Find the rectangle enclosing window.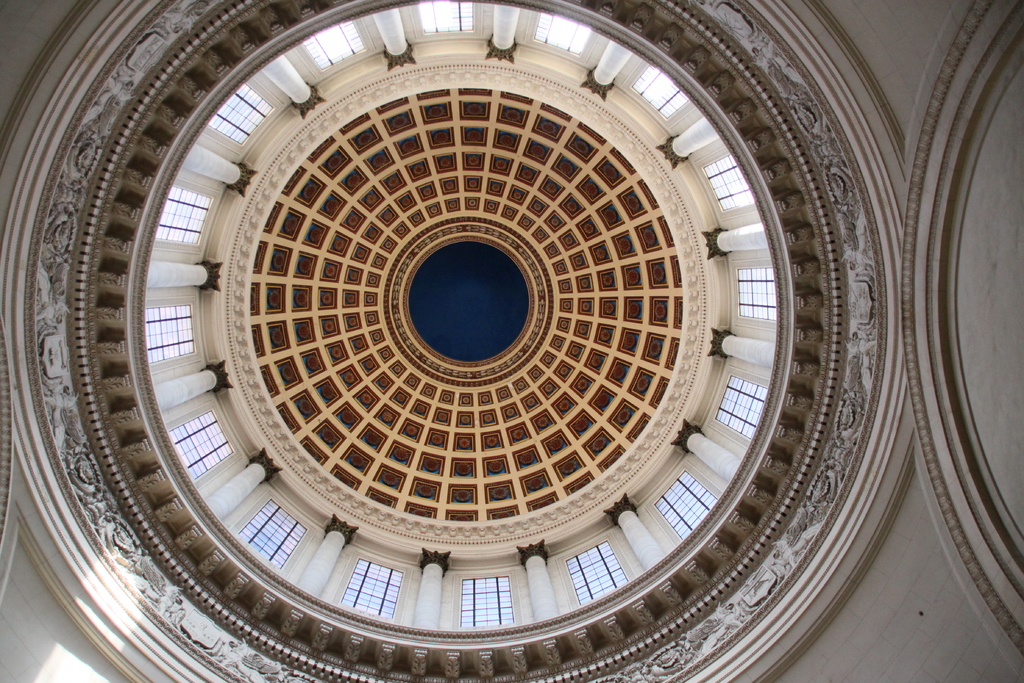
bbox=(419, 3, 472, 35).
